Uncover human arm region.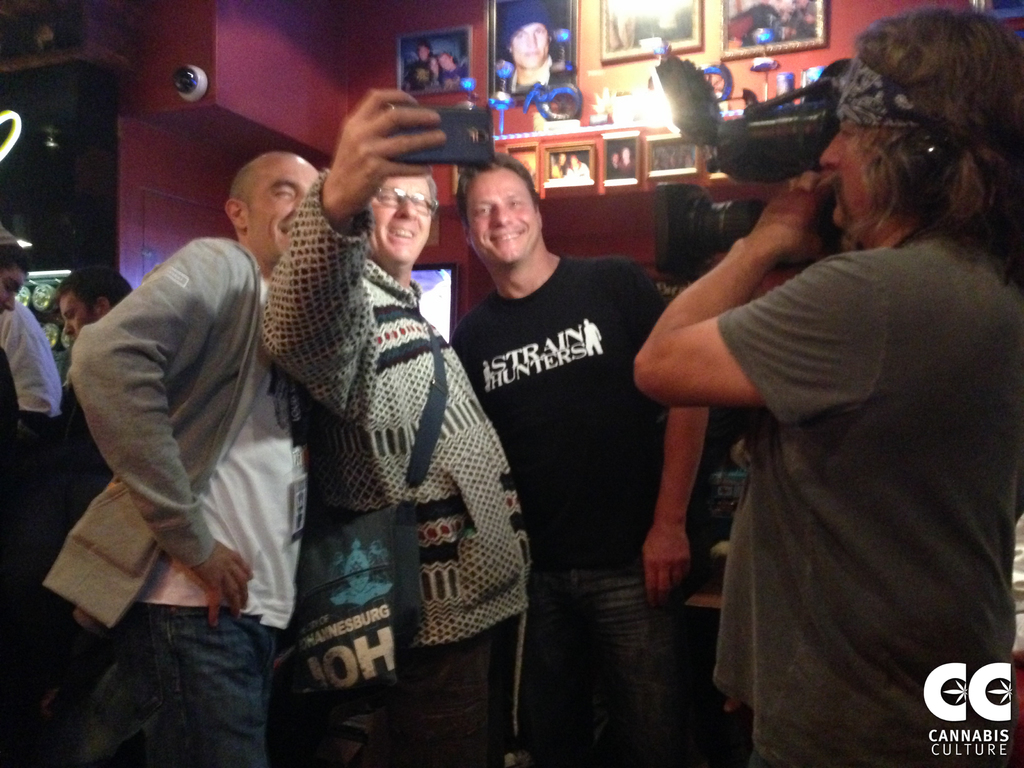
Uncovered: {"left": 0, "top": 299, "right": 60, "bottom": 422}.
